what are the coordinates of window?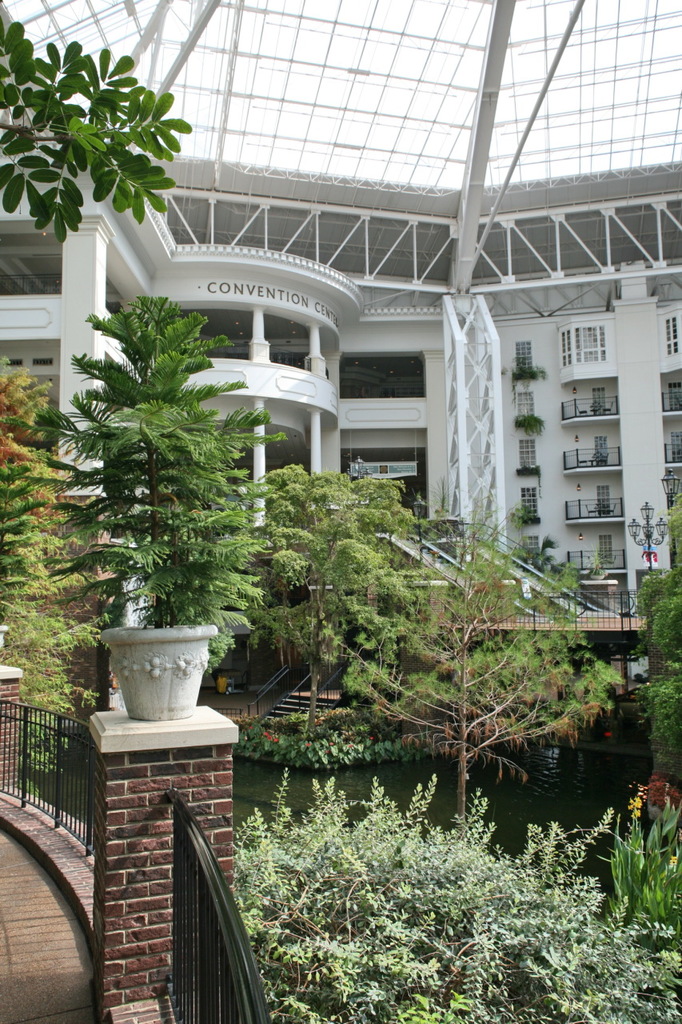
594,382,603,411.
